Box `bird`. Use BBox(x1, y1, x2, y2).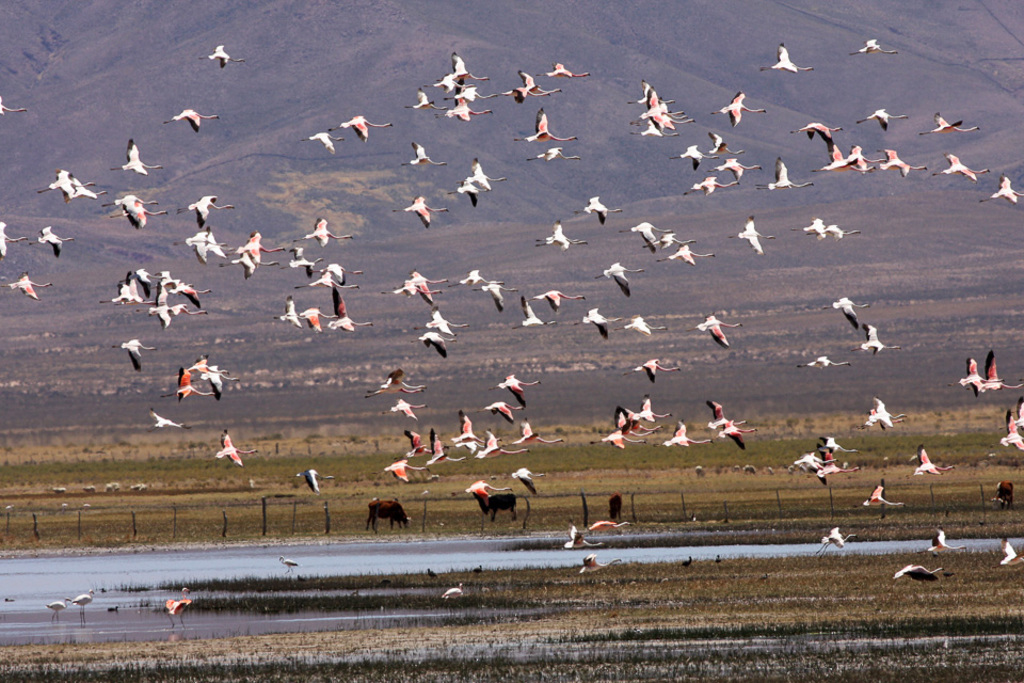
BBox(452, 86, 498, 101).
